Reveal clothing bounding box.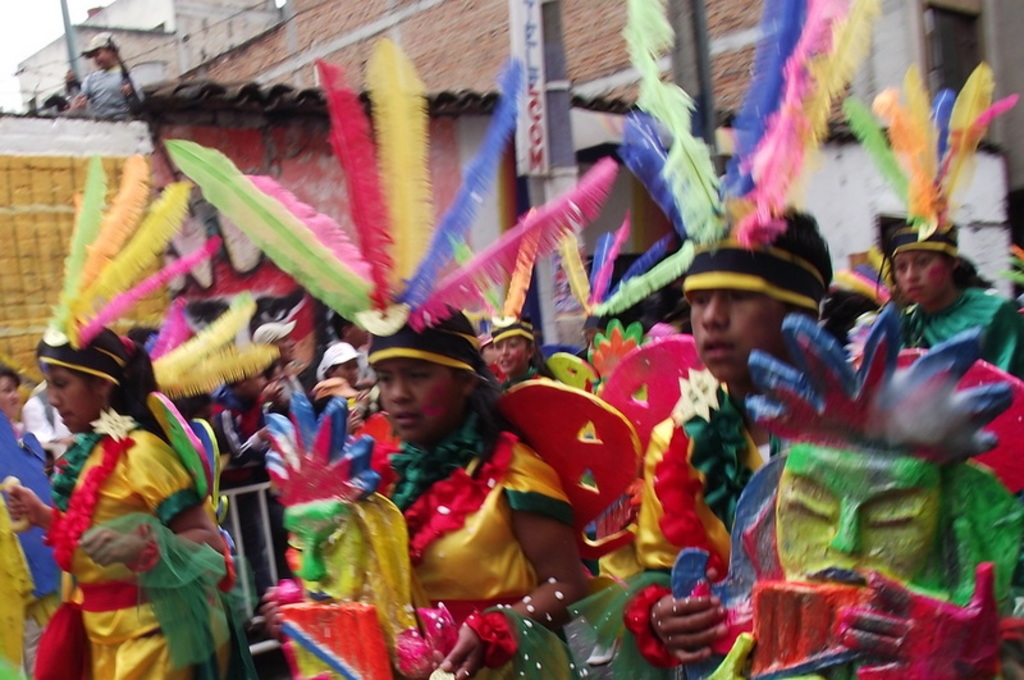
Revealed: <bbox>868, 288, 1023, 392</bbox>.
